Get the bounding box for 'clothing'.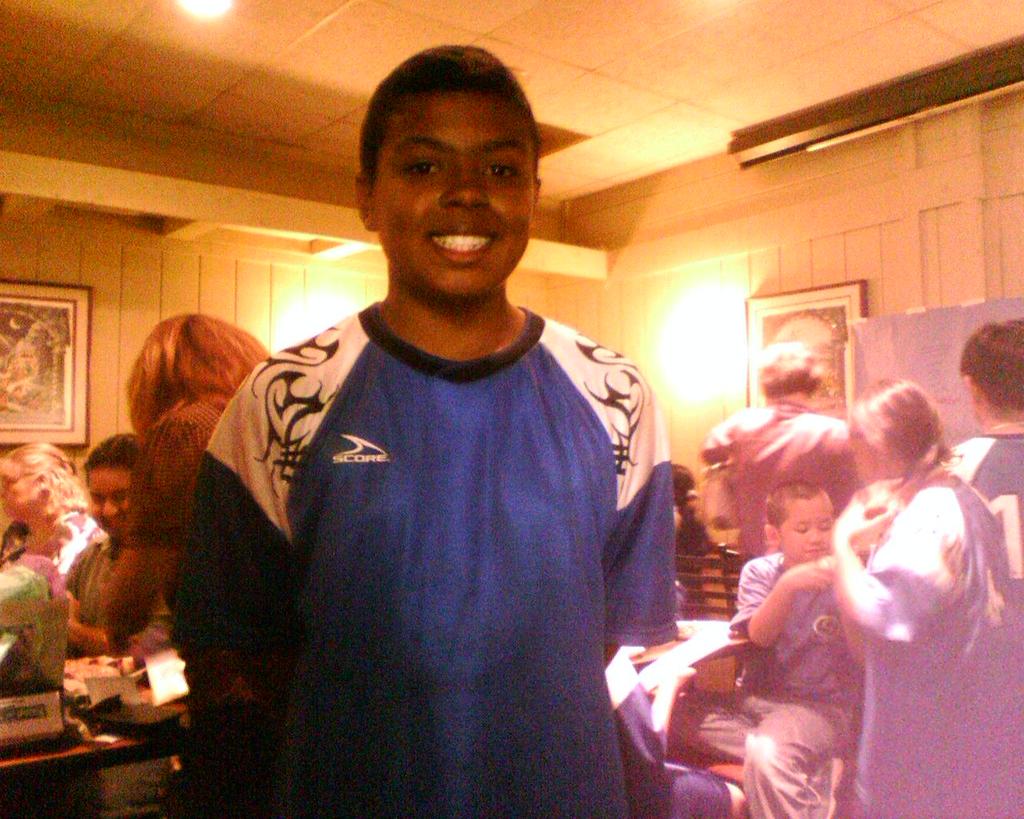
Rect(950, 437, 1023, 598).
